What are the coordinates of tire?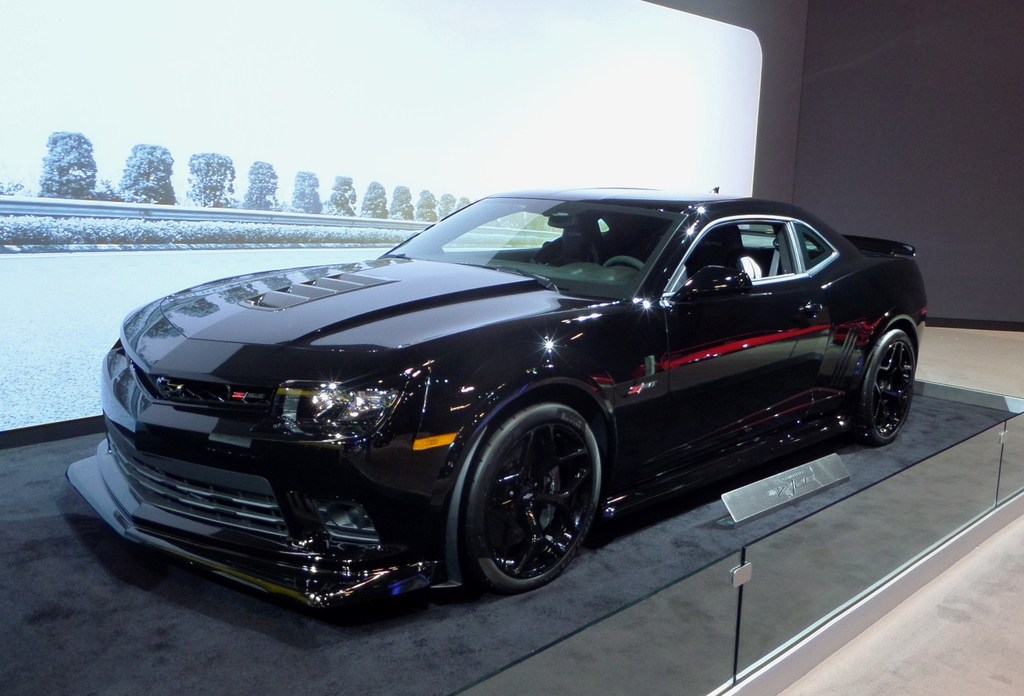
Rect(862, 335, 921, 449).
